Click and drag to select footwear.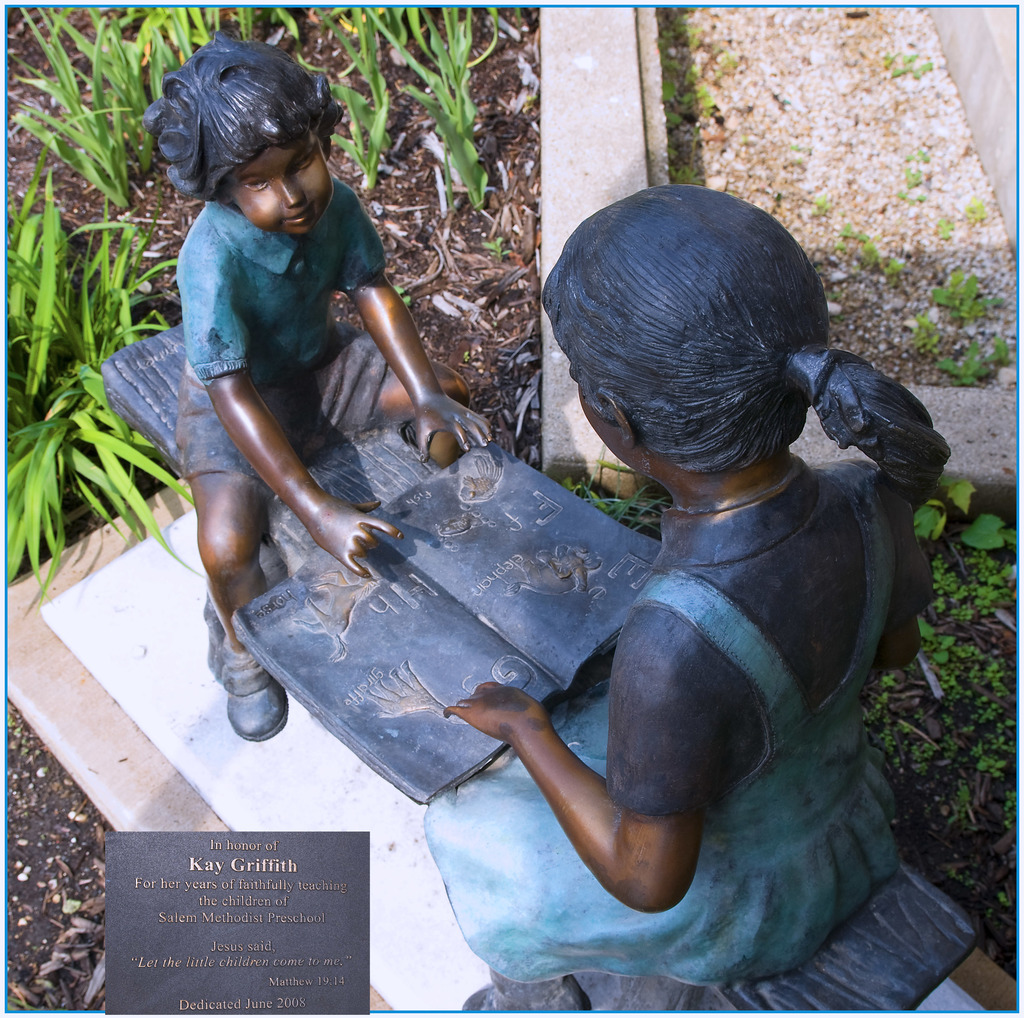
Selection: <box>468,977,583,1017</box>.
